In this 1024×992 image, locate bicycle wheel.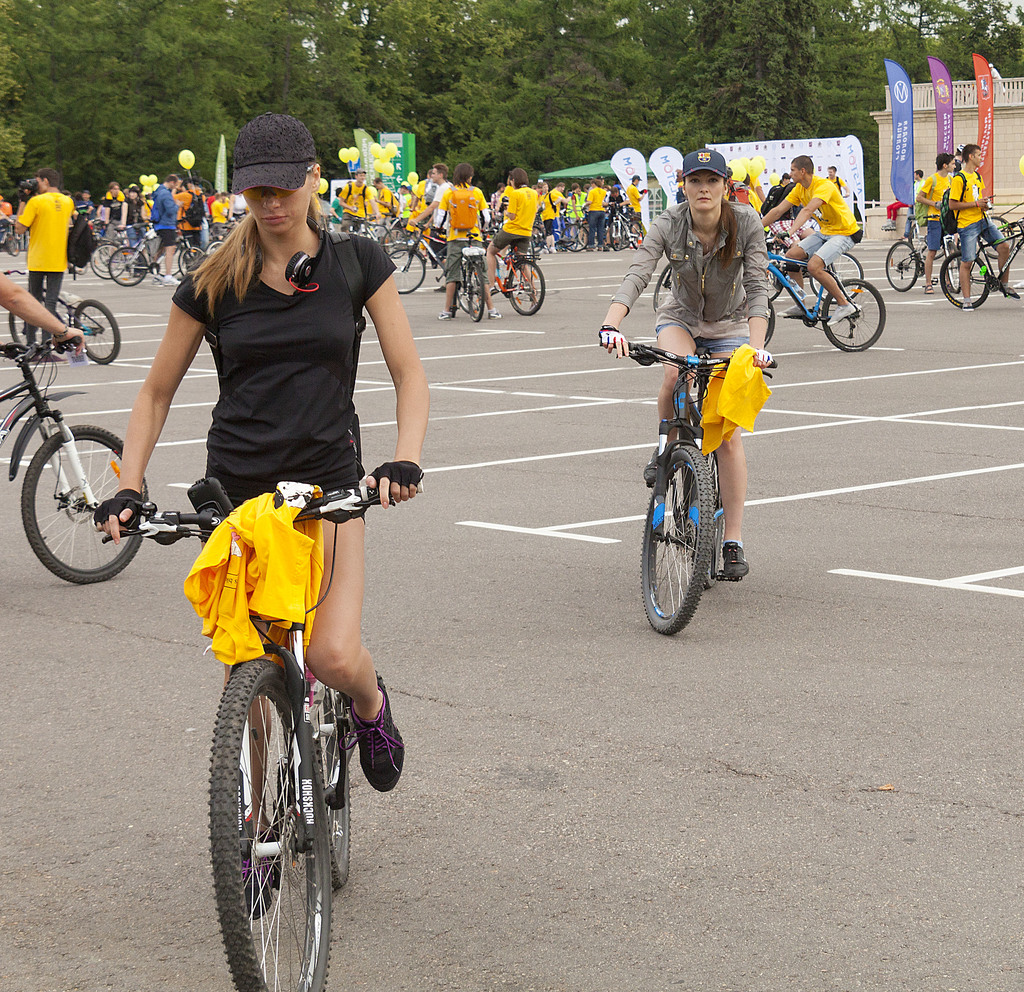
Bounding box: Rect(818, 280, 886, 353).
